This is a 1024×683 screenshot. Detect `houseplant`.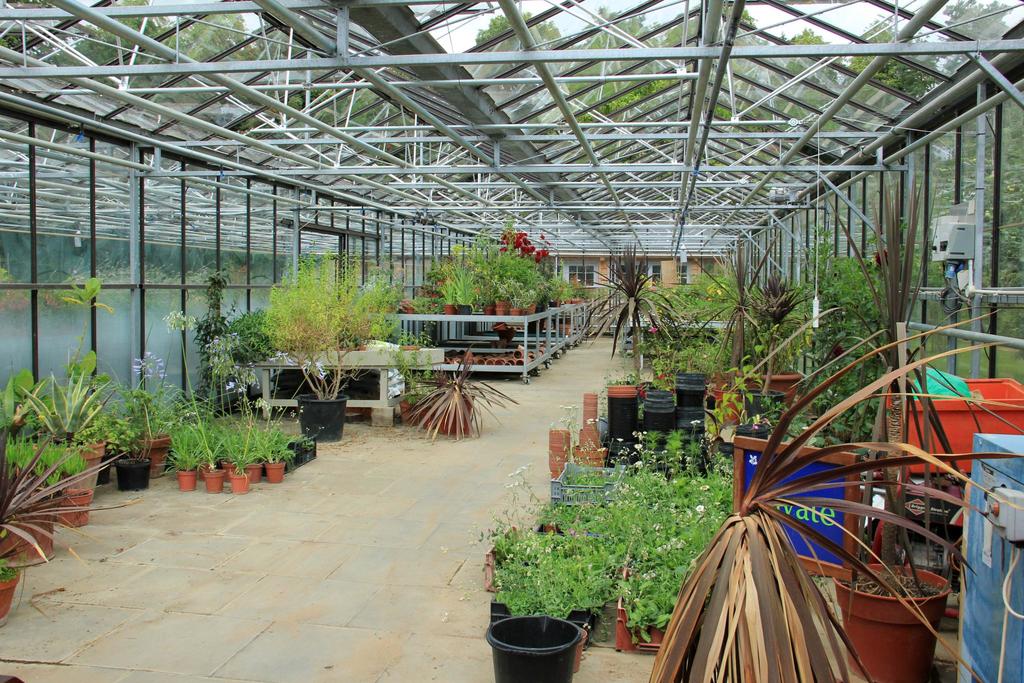
(733,274,824,418).
